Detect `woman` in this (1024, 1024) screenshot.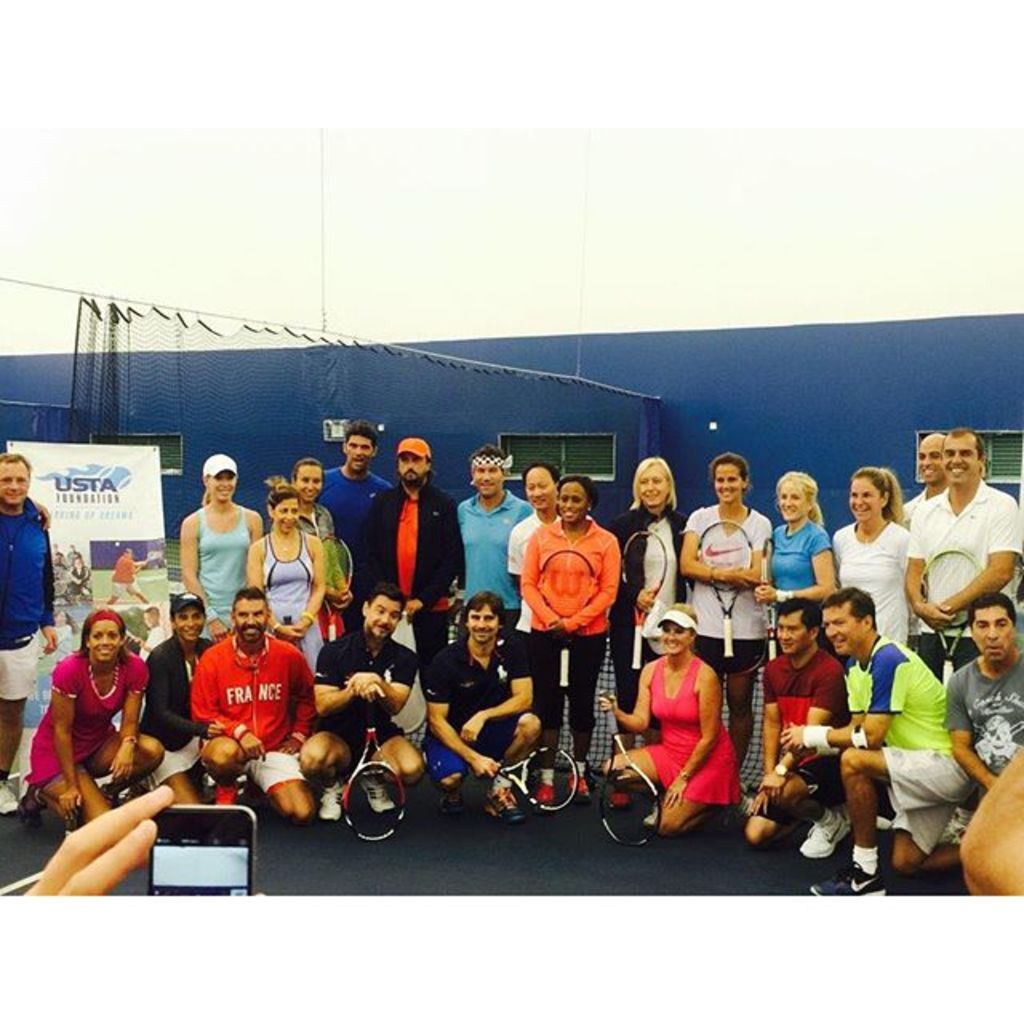
Detection: box=[286, 459, 357, 621].
